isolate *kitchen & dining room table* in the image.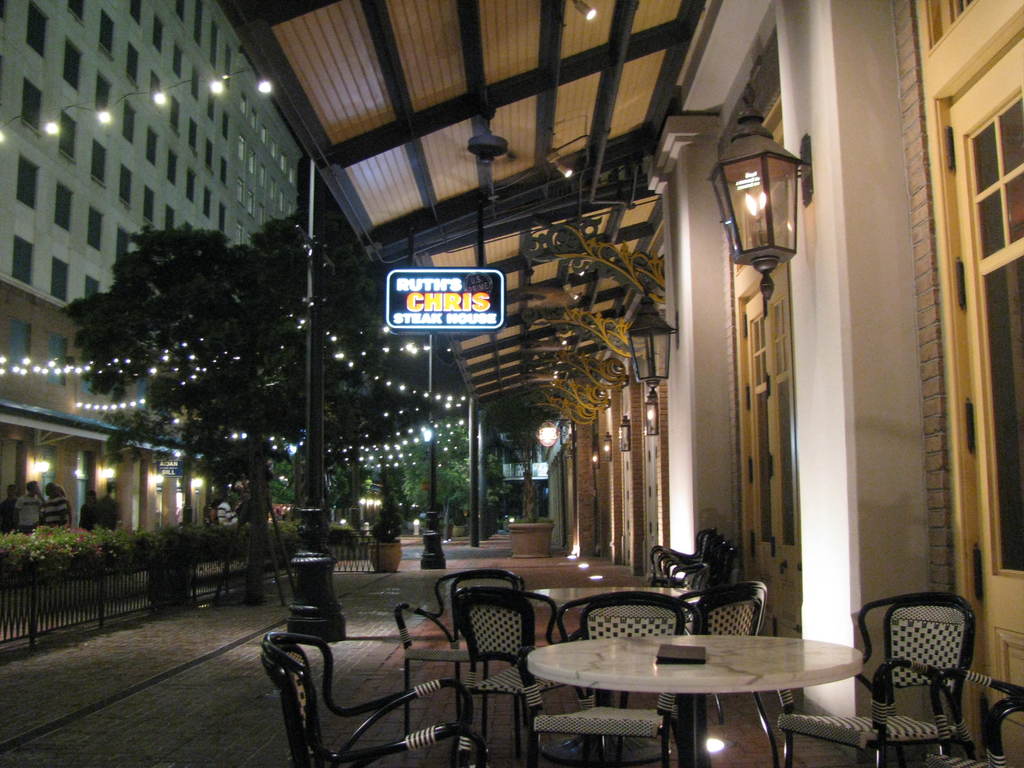
Isolated region: rect(542, 640, 872, 747).
